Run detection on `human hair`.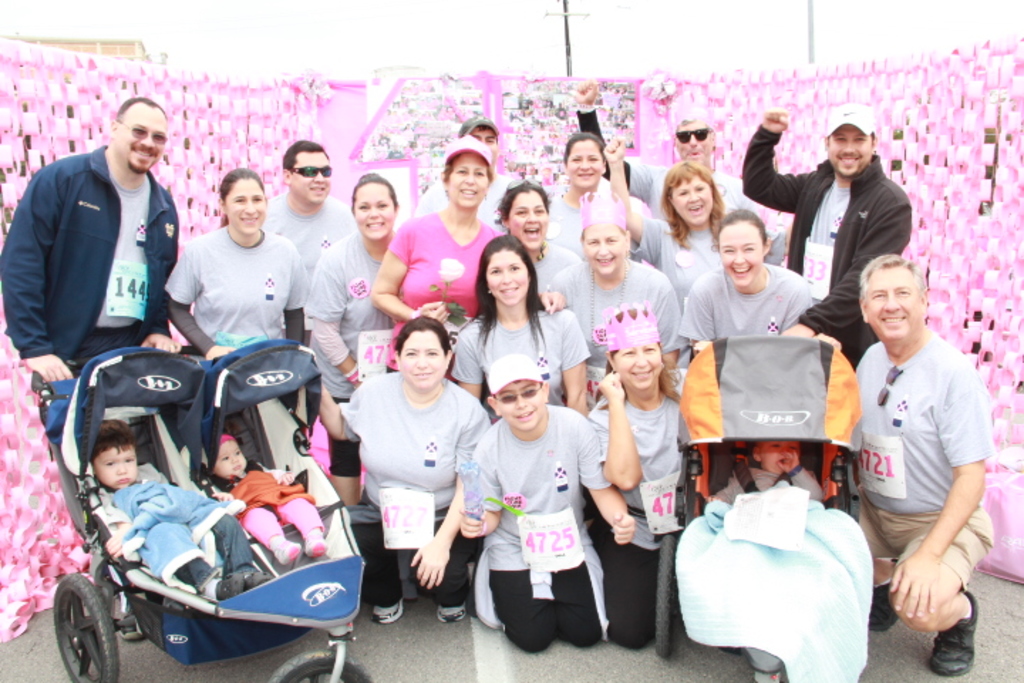
Result: bbox=(444, 151, 489, 202).
